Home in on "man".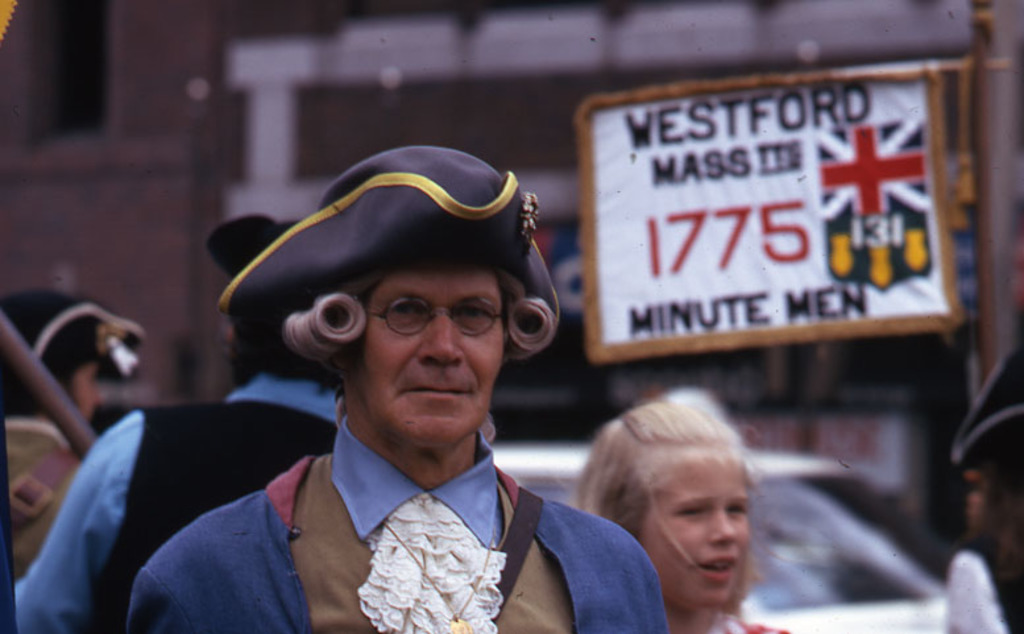
Homed in at 8,214,348,633.
